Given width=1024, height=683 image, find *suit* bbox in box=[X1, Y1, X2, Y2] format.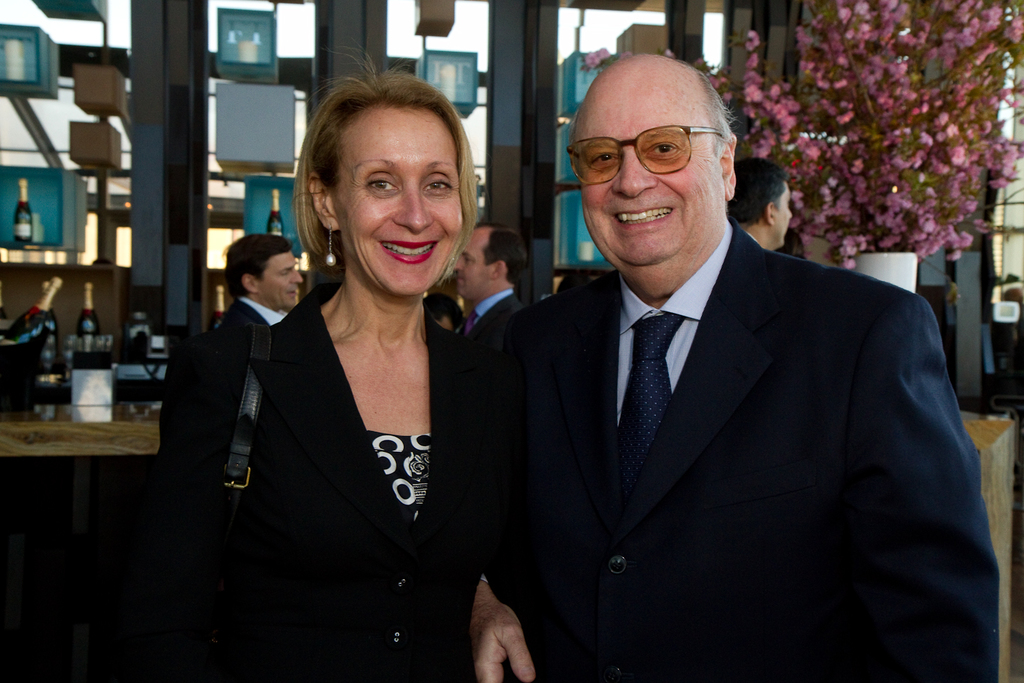
box=[158, 280, 490, 682].
